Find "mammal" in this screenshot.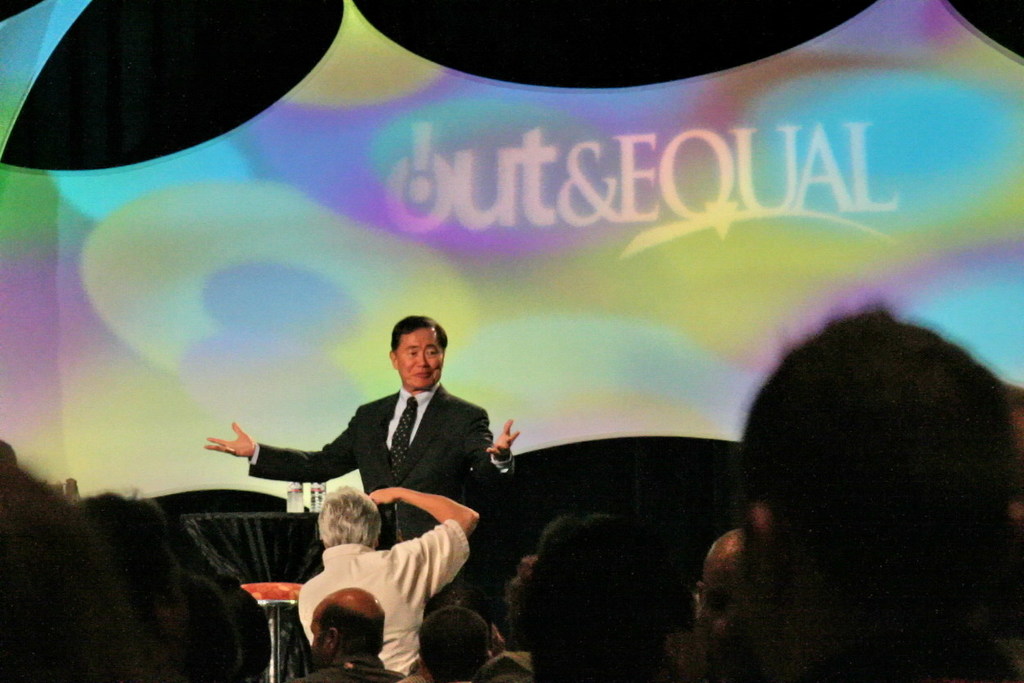
The bounding box for "mammal" is x1=281, y1=587, x2=405, y2=682.
